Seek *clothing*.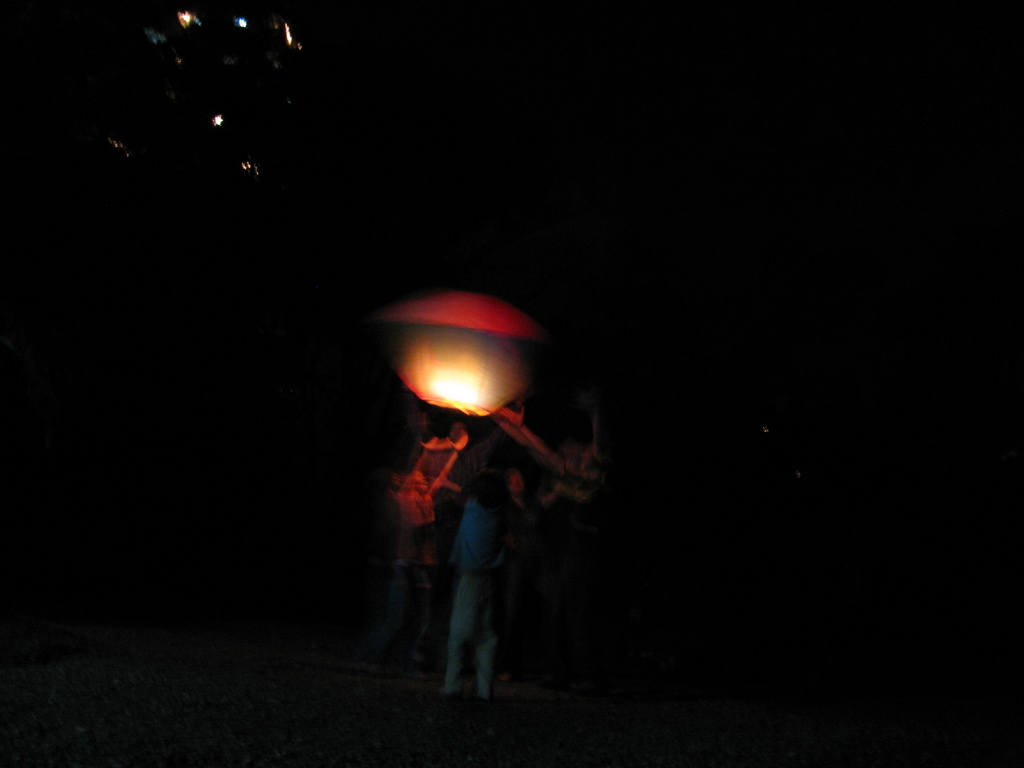
crop(440, 501, 515, 703).
